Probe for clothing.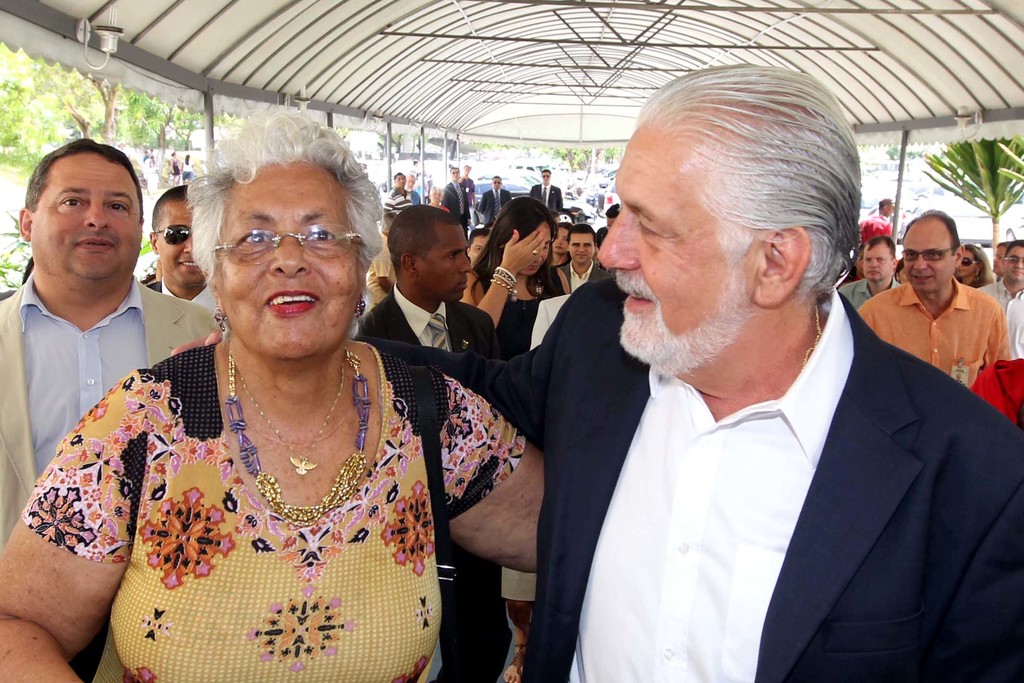
Probe result: locate(442, 183, 476, 233).
